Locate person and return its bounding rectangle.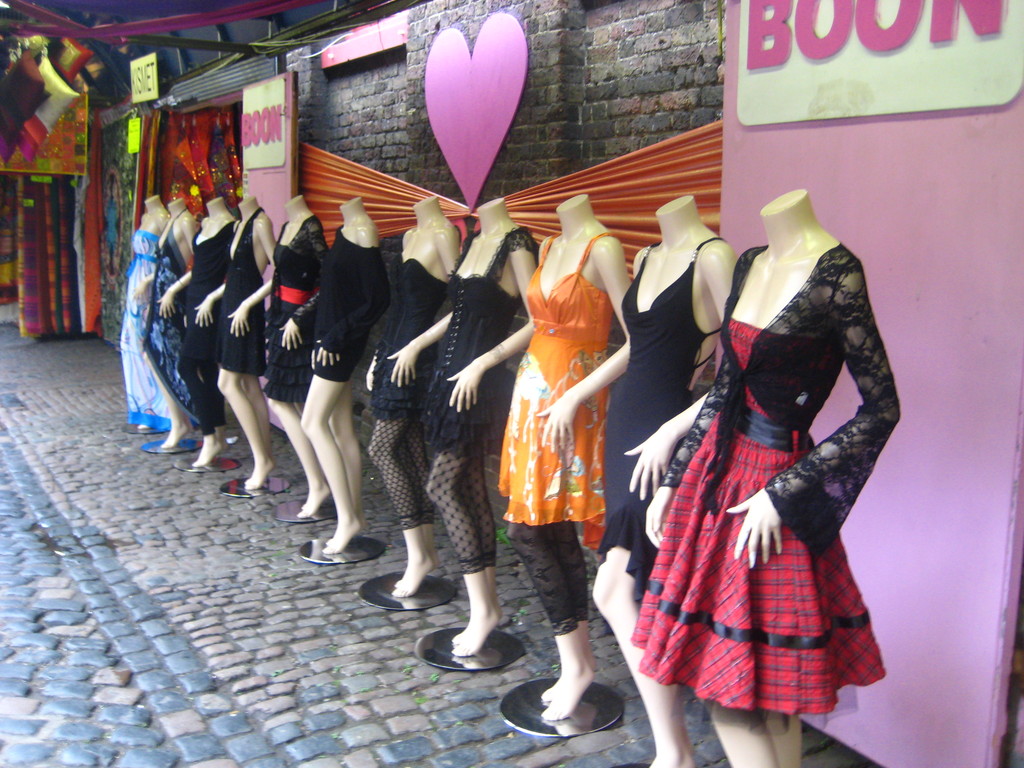
(634, 188, 899, 767).
